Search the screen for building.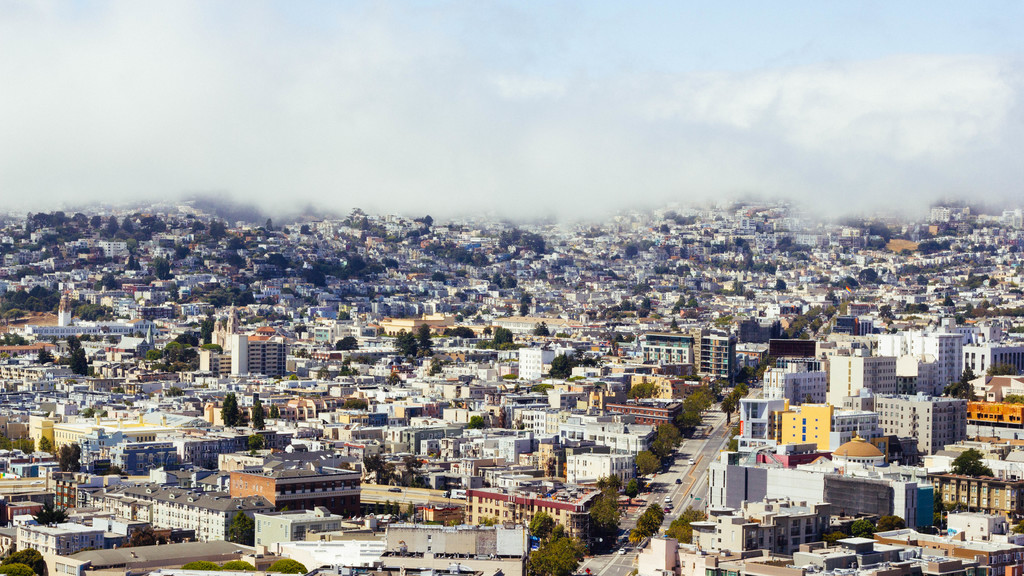
Found at box(470, 275, 504, 303).
